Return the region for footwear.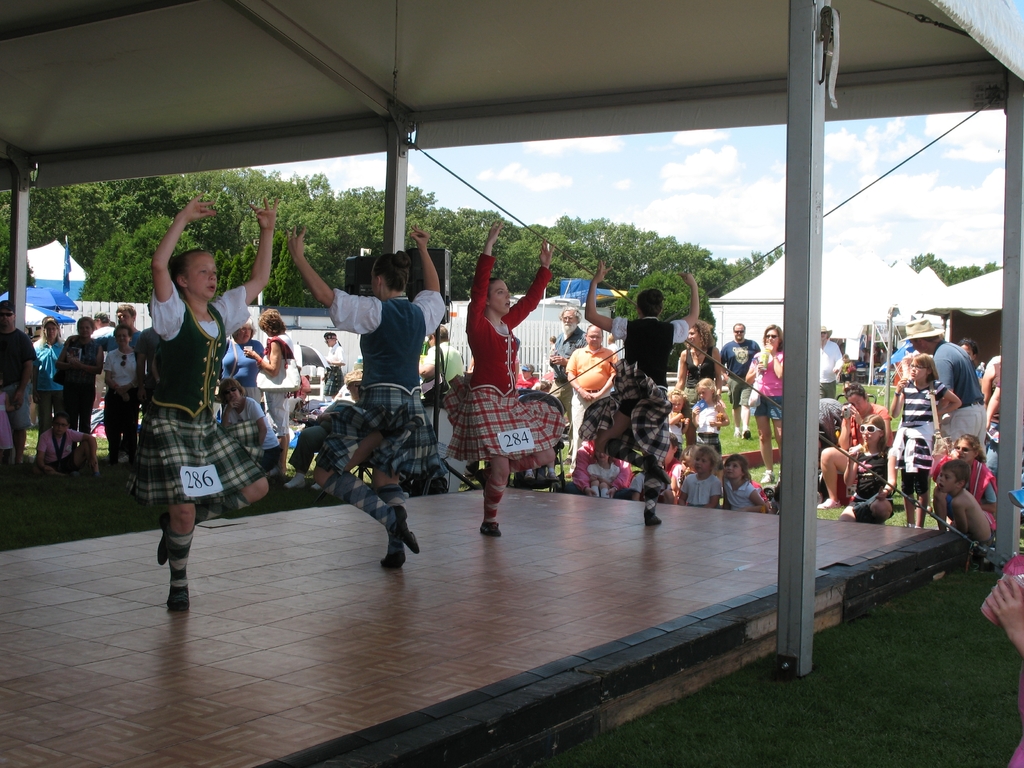
(648, 513, 662, 527).
